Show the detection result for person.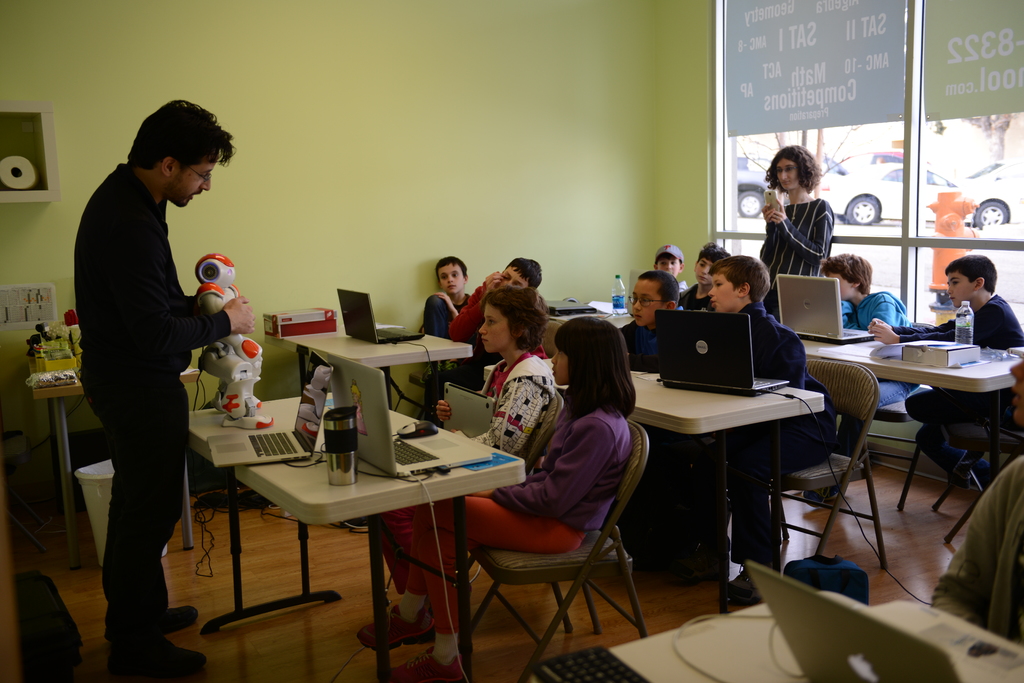
left=412, top=255, right=542, bottom=378.
